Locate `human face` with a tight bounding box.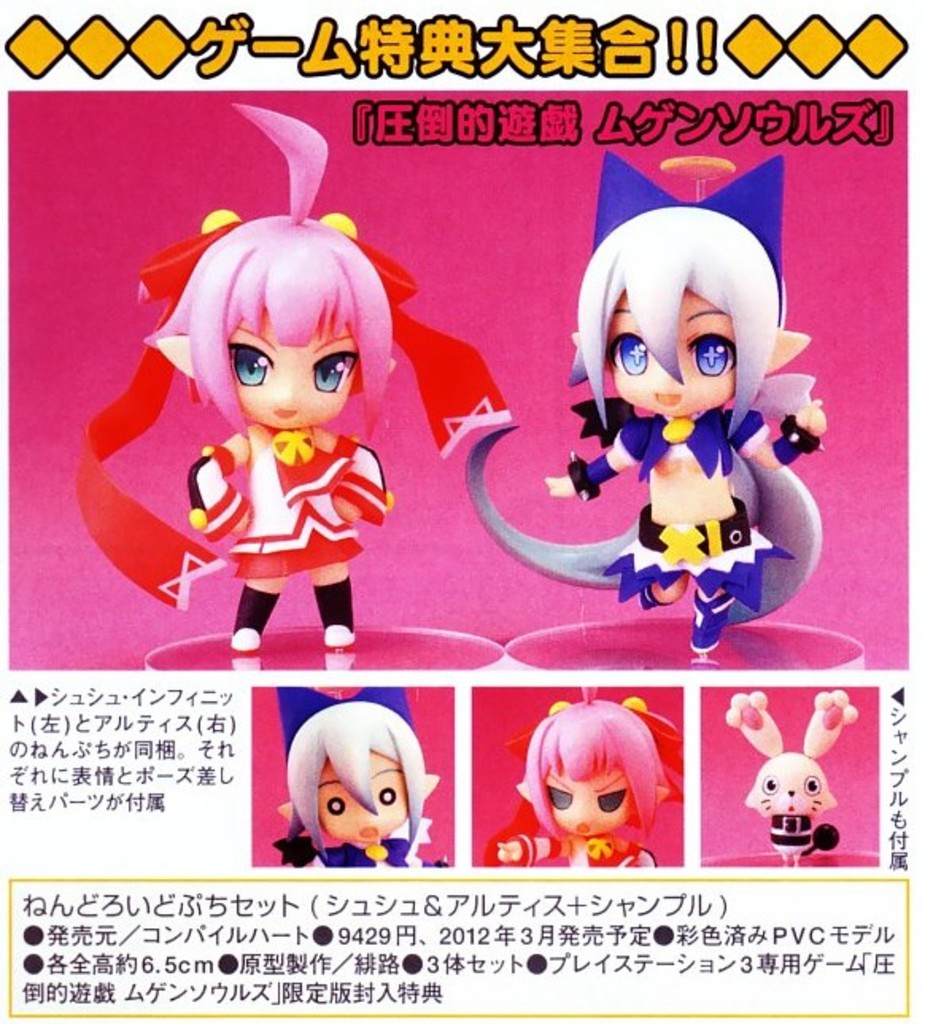
(229,313,359,426).
